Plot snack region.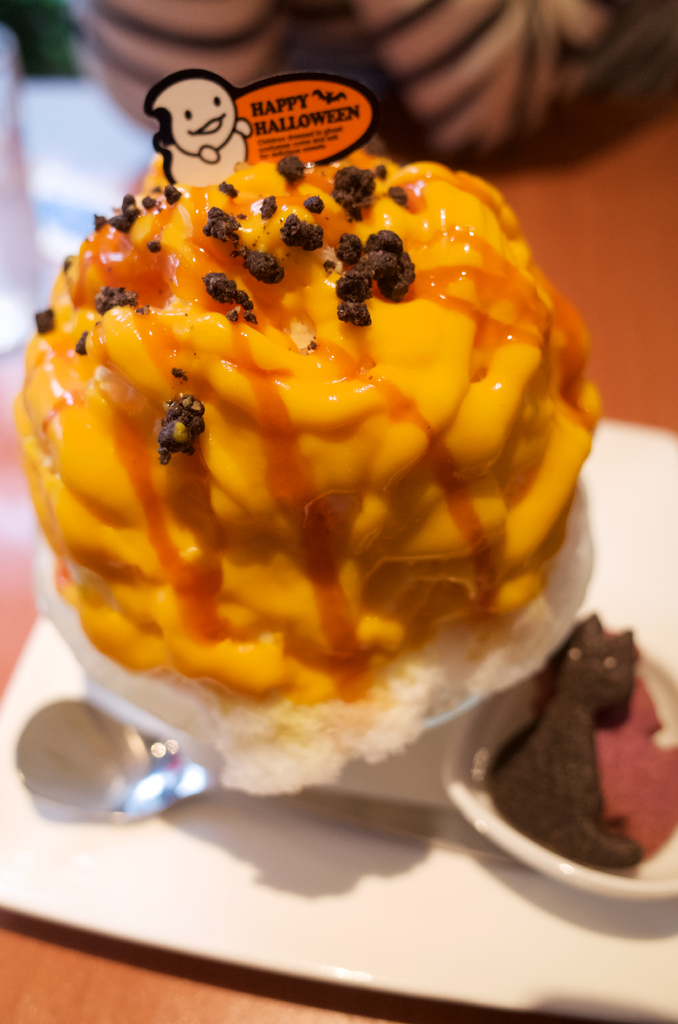
Plotted at (20, 142, 597, 758).
